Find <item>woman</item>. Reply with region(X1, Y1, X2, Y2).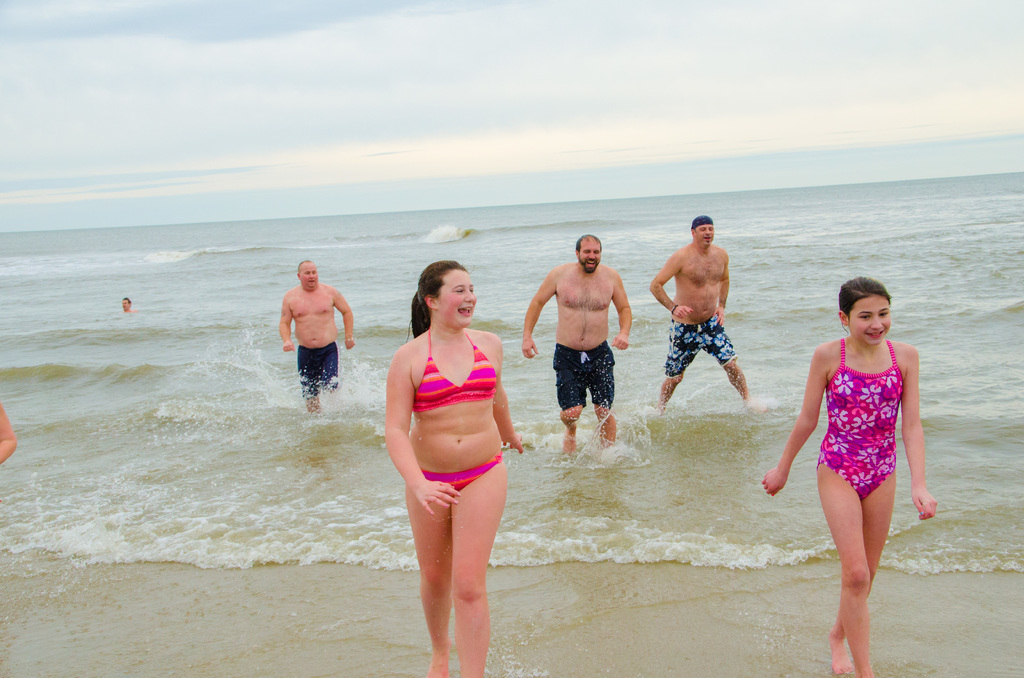
region(377, 255, 525, 653).
